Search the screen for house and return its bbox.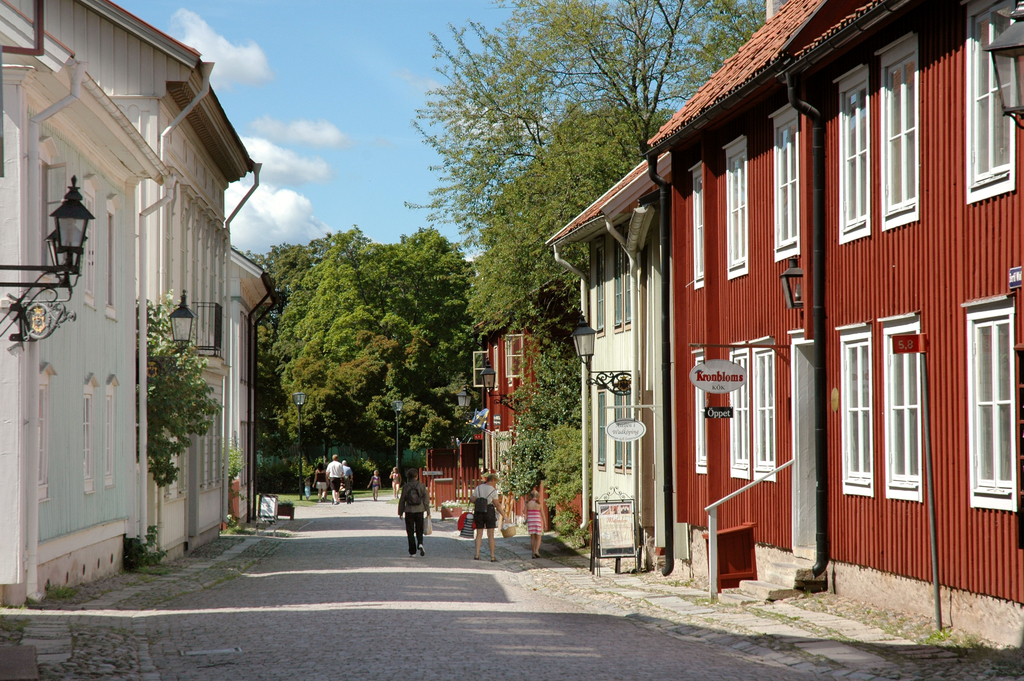
Found: (0,0,291,612).
